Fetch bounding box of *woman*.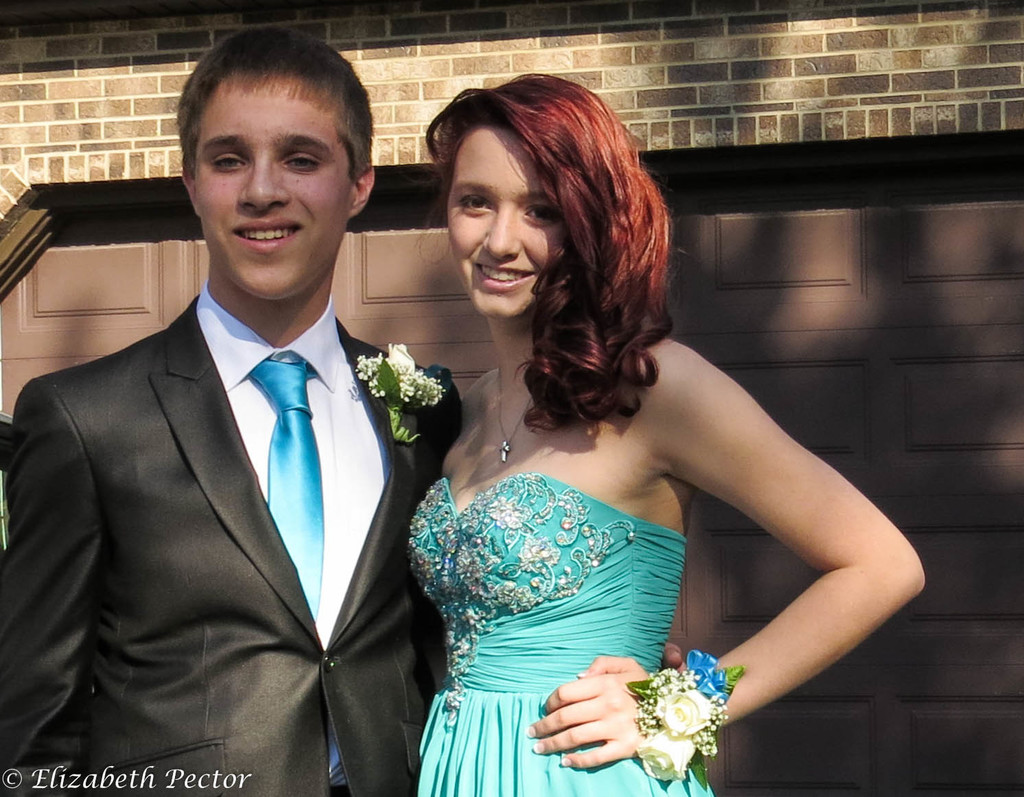
Bbox: bbox(355, 97, 879, 793).
